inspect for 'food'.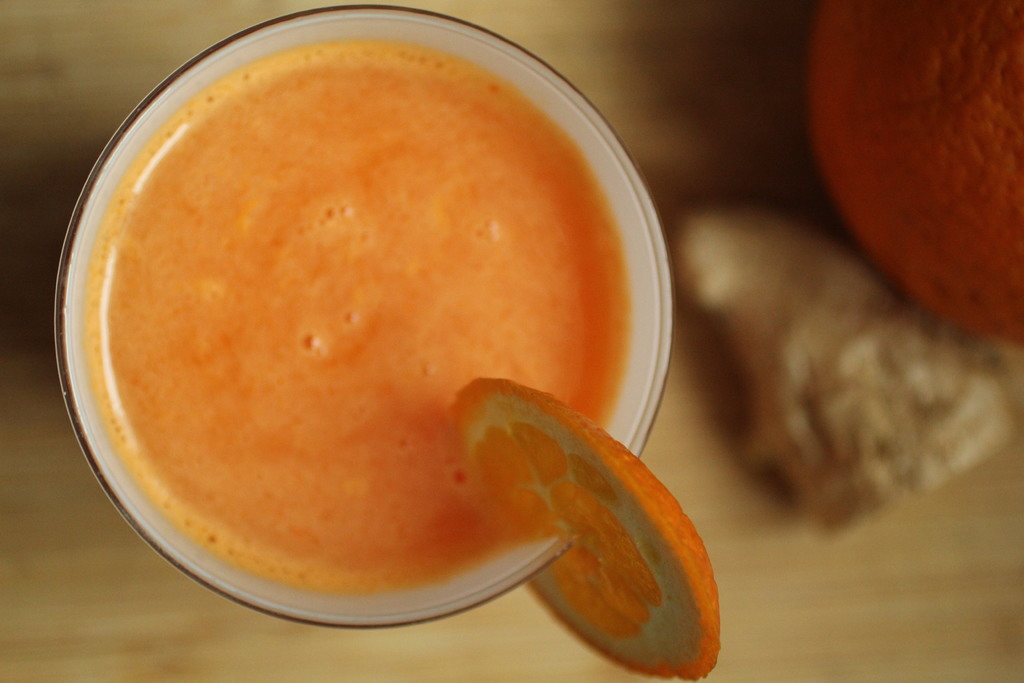
Inspection: rect(47, 6, 789, 682).
